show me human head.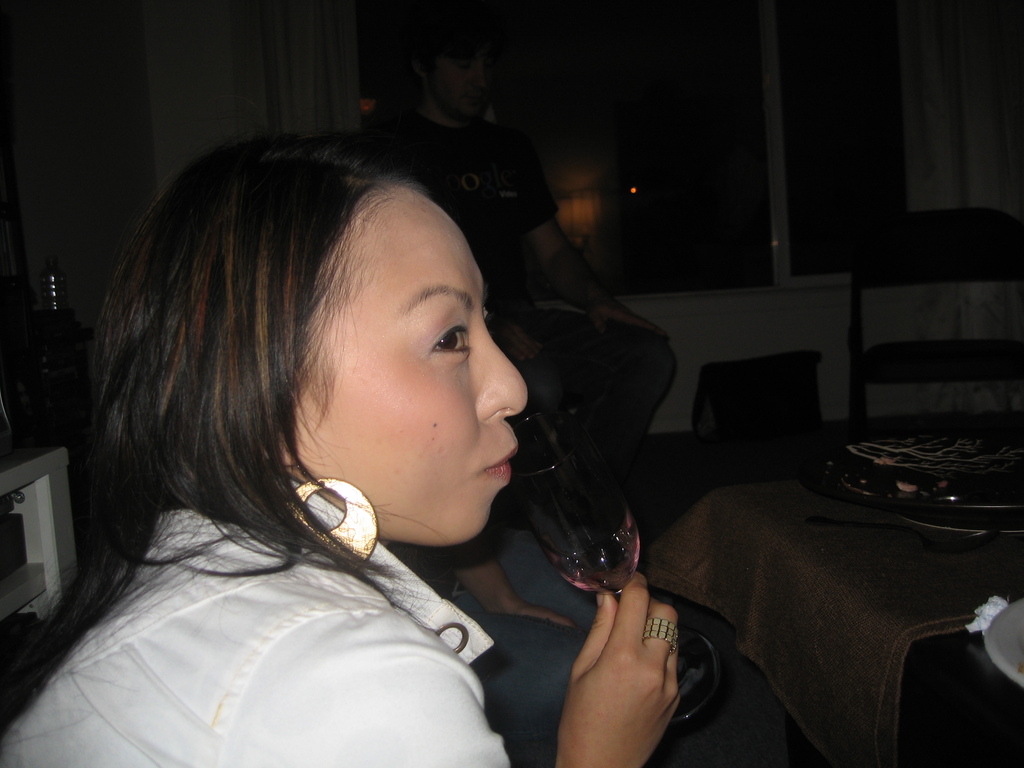
human head is here: (92, 157, 547, 558).
